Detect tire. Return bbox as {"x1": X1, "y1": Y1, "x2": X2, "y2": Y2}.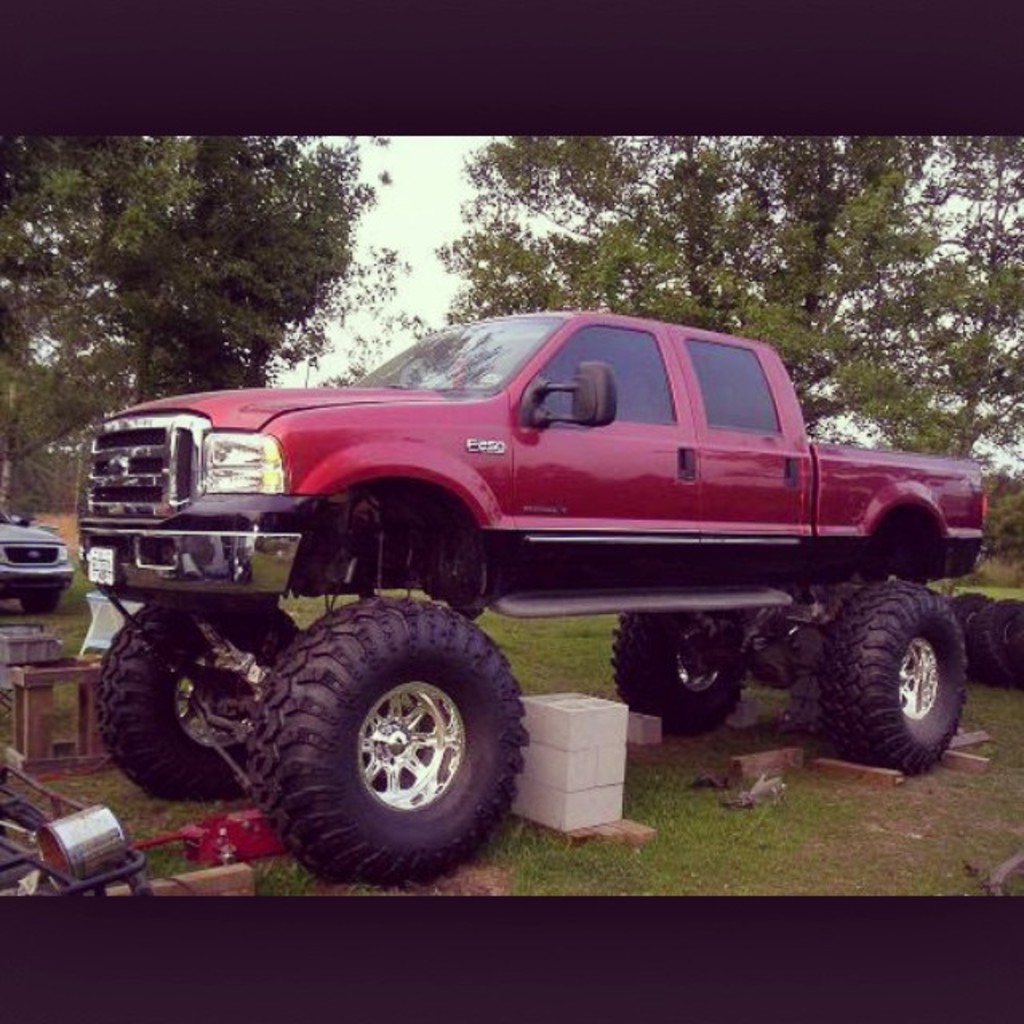
{"x1": 976, "y1": 603, "x2": 1022, "y2": 683}.
